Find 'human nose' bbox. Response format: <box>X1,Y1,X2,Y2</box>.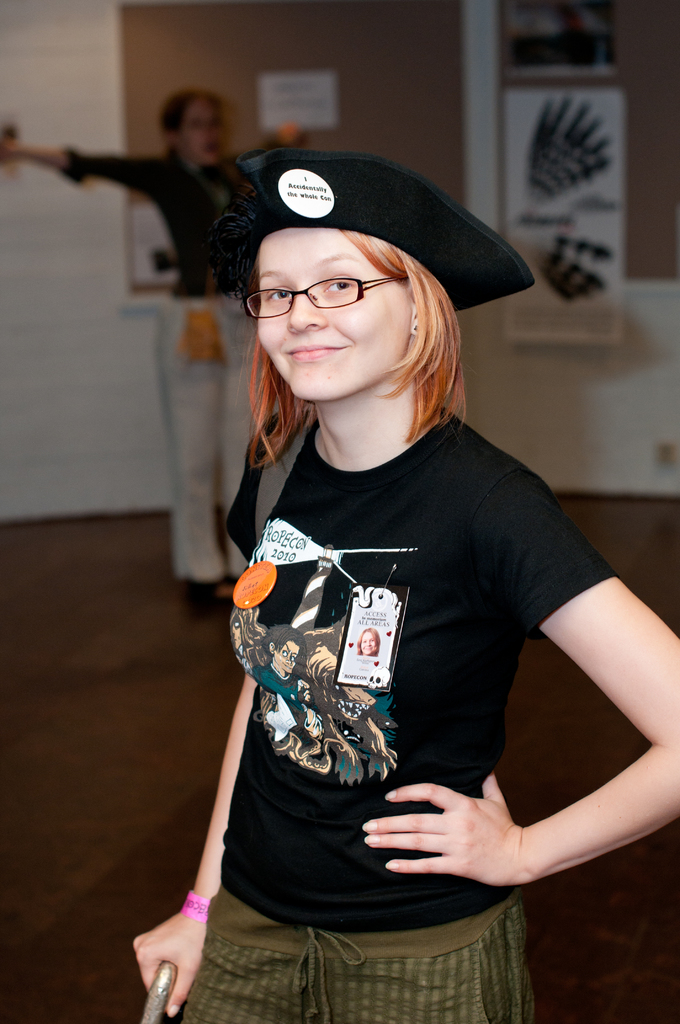
<box>291,288,325,332</box>.
